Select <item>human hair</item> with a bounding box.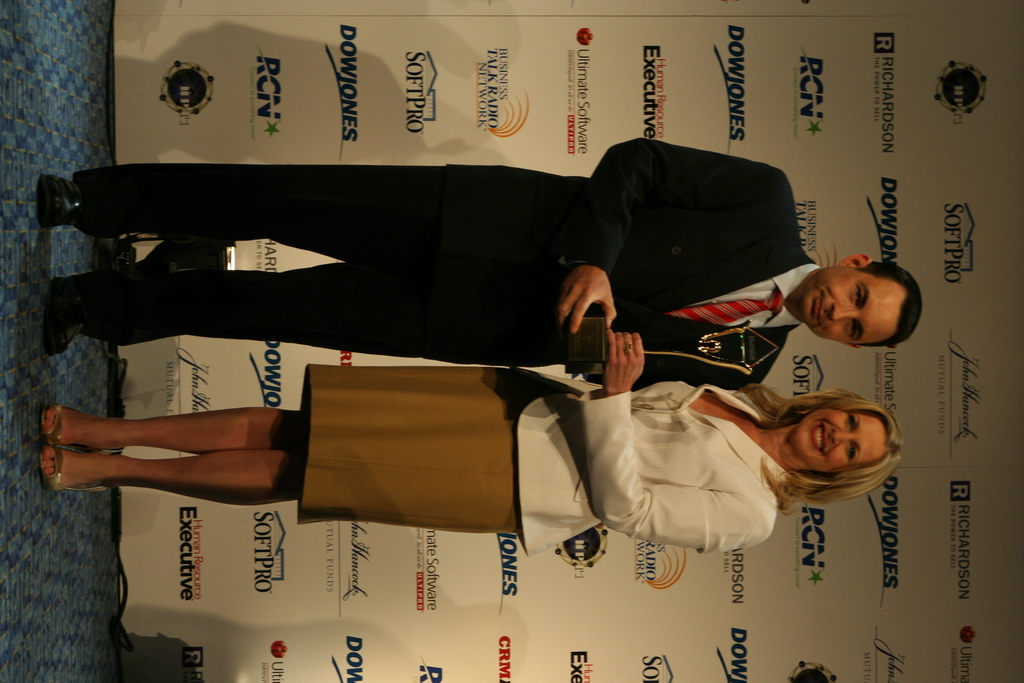
{"x1": 774, "y1": 395, "x2": 908, "y2": 514}.
